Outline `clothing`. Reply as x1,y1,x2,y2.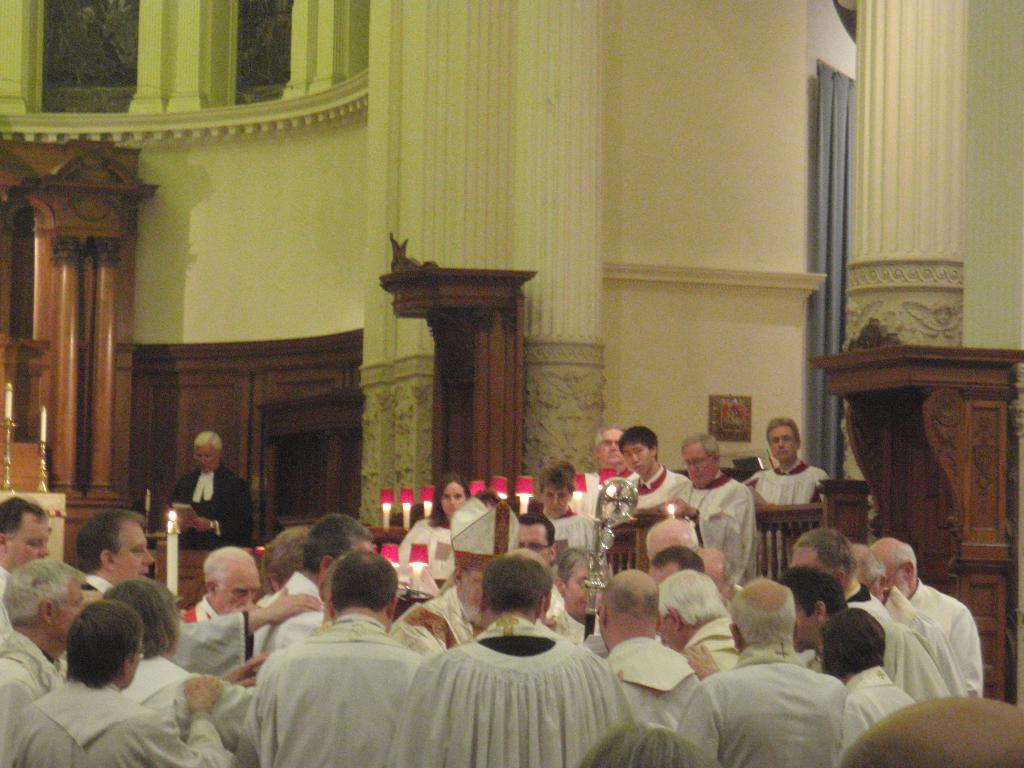
675,639,843,767.
